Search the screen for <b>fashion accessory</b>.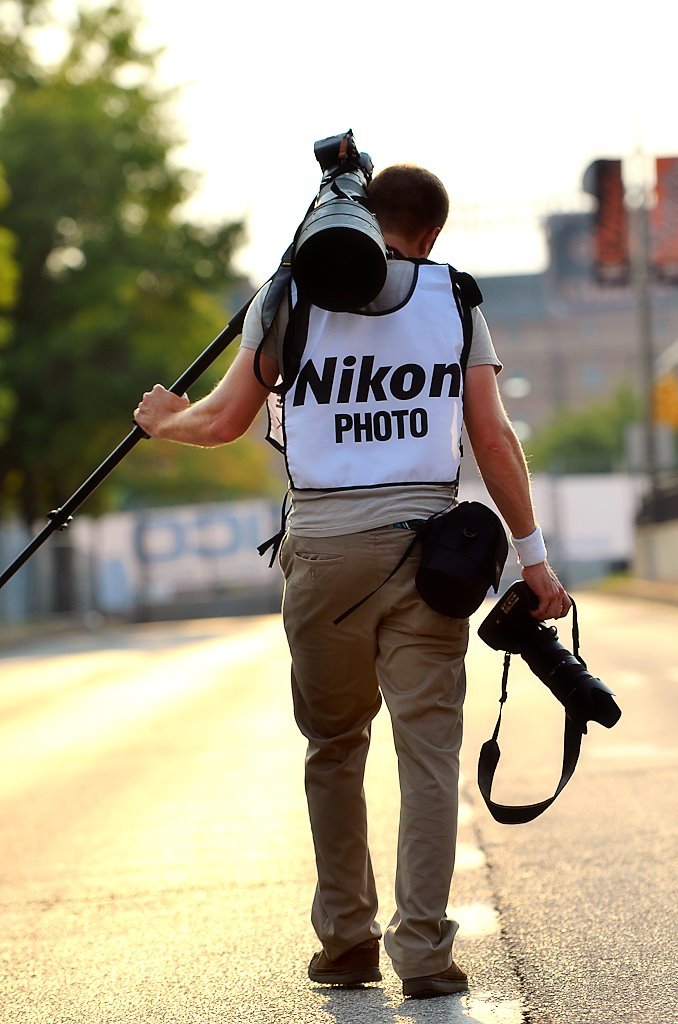
Found at 310,934,381,989.
